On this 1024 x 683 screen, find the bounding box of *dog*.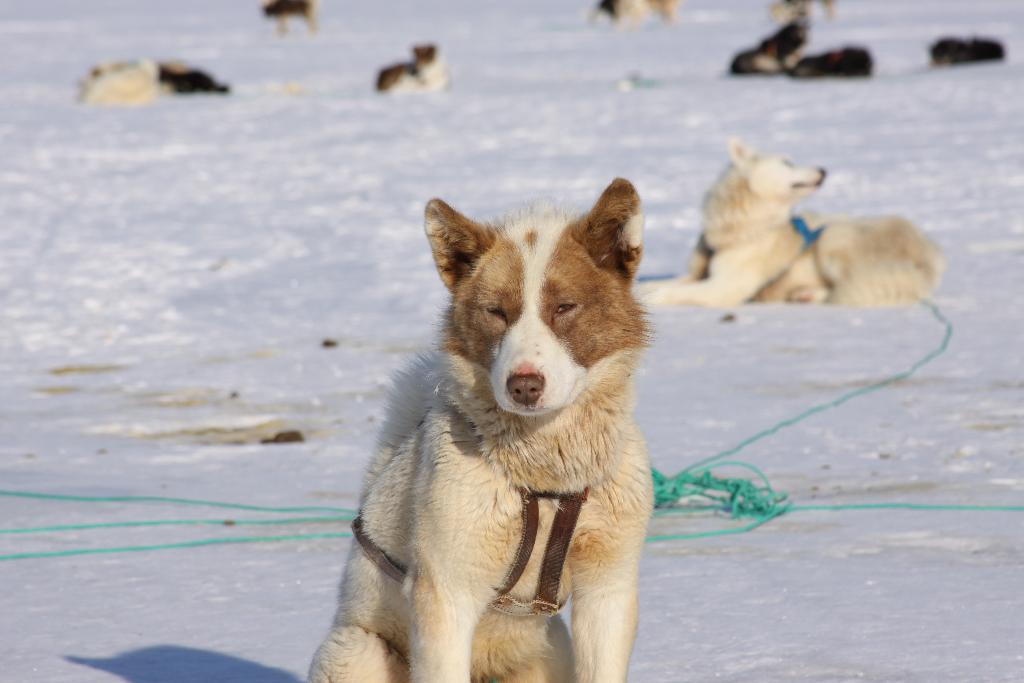
Bounding box: (770,0,837,27).
